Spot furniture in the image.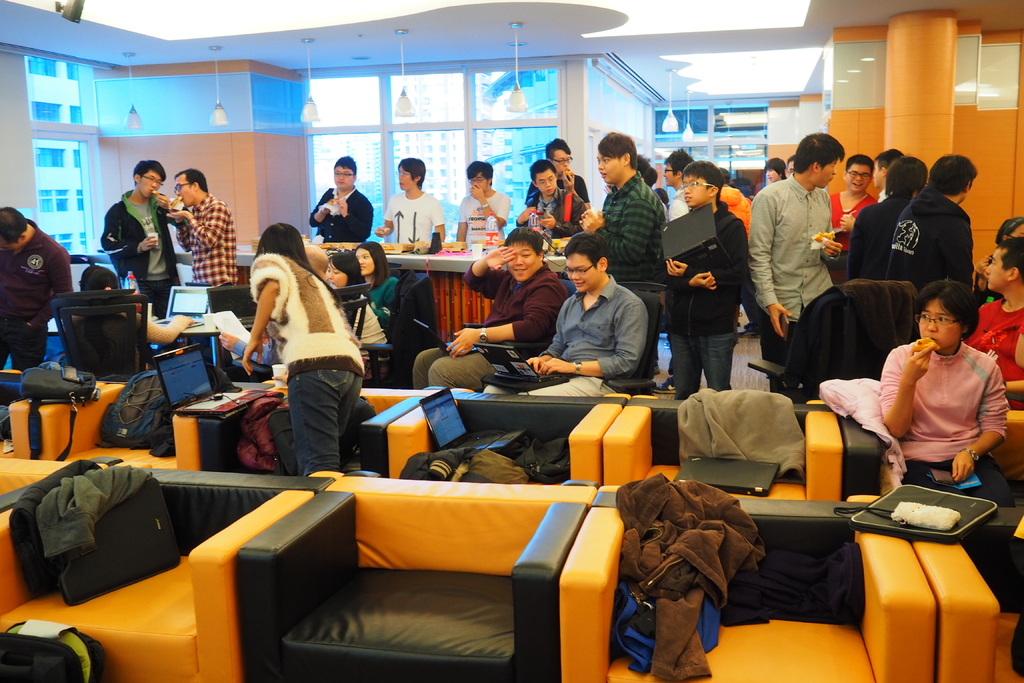
furniture found at box(47, 283, 152, 379).
